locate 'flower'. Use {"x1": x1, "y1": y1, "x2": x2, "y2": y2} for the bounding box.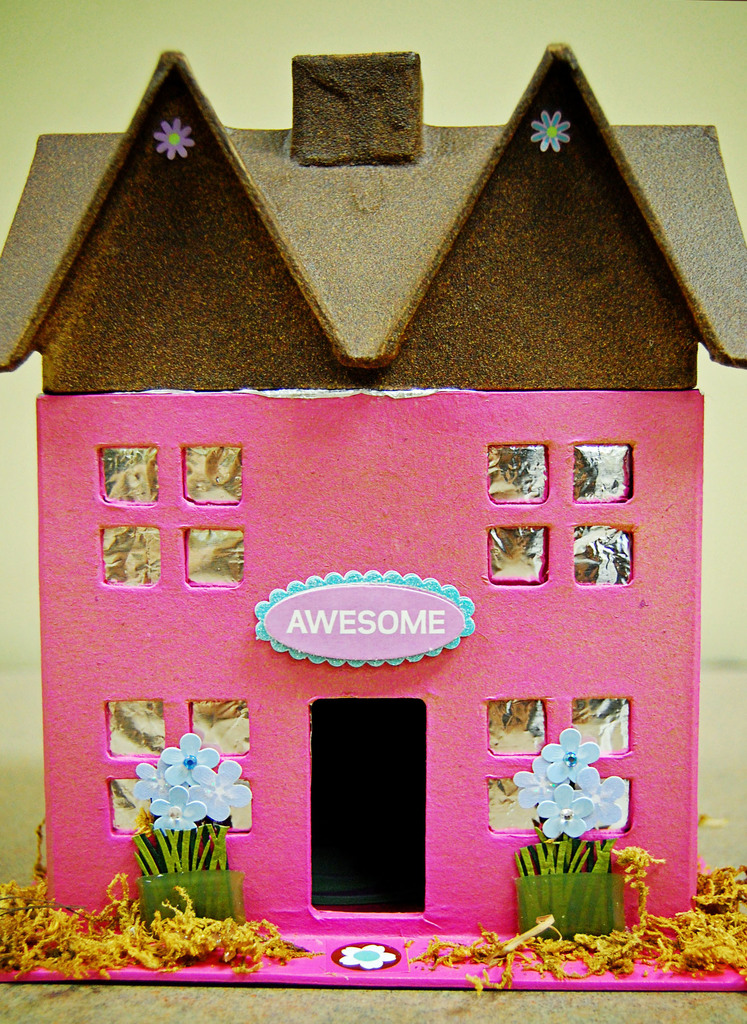
{"x1": 529, "y1": 777, "x2": 597, "y2": 848}.
